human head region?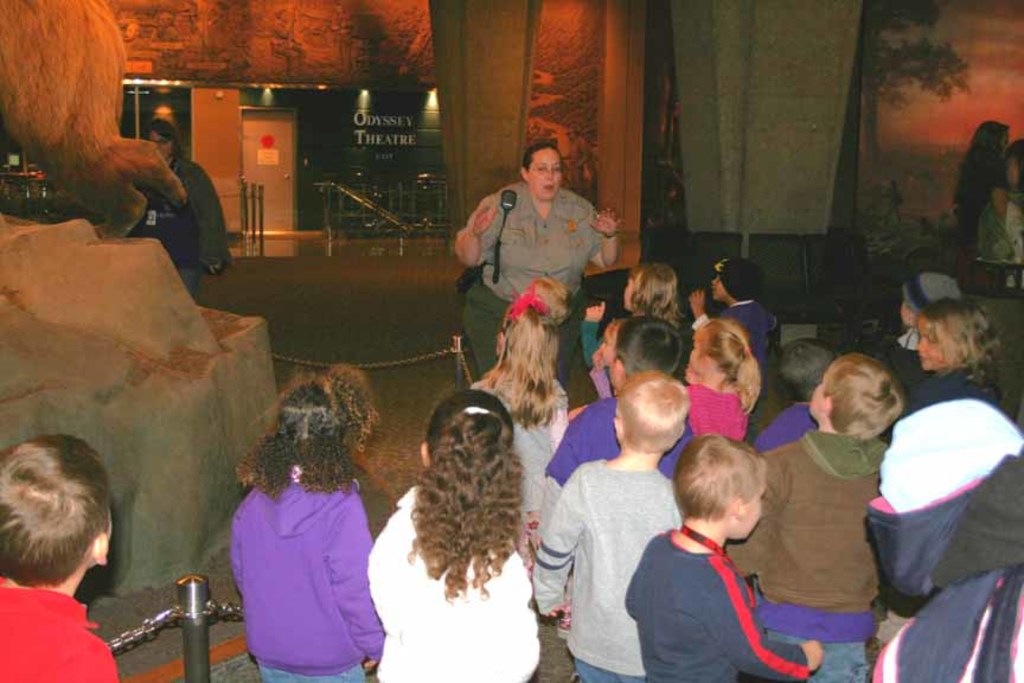
265:366:380:485
